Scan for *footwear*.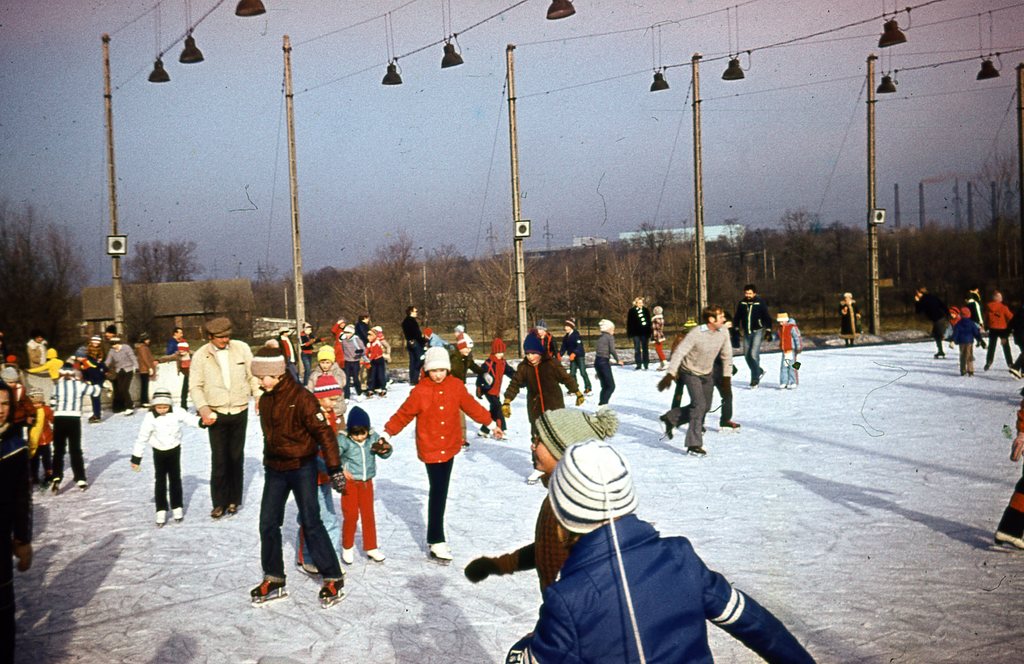
Scan result: 294 559 318 576.
